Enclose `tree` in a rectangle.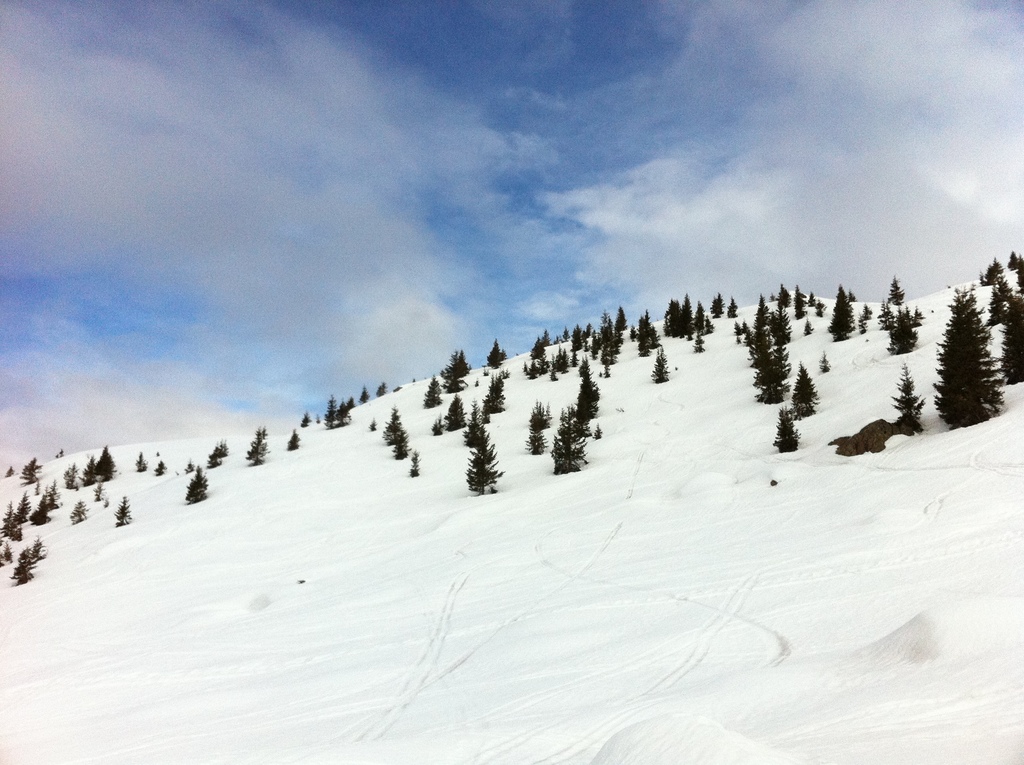
<box>753,291,773,332</box>.
